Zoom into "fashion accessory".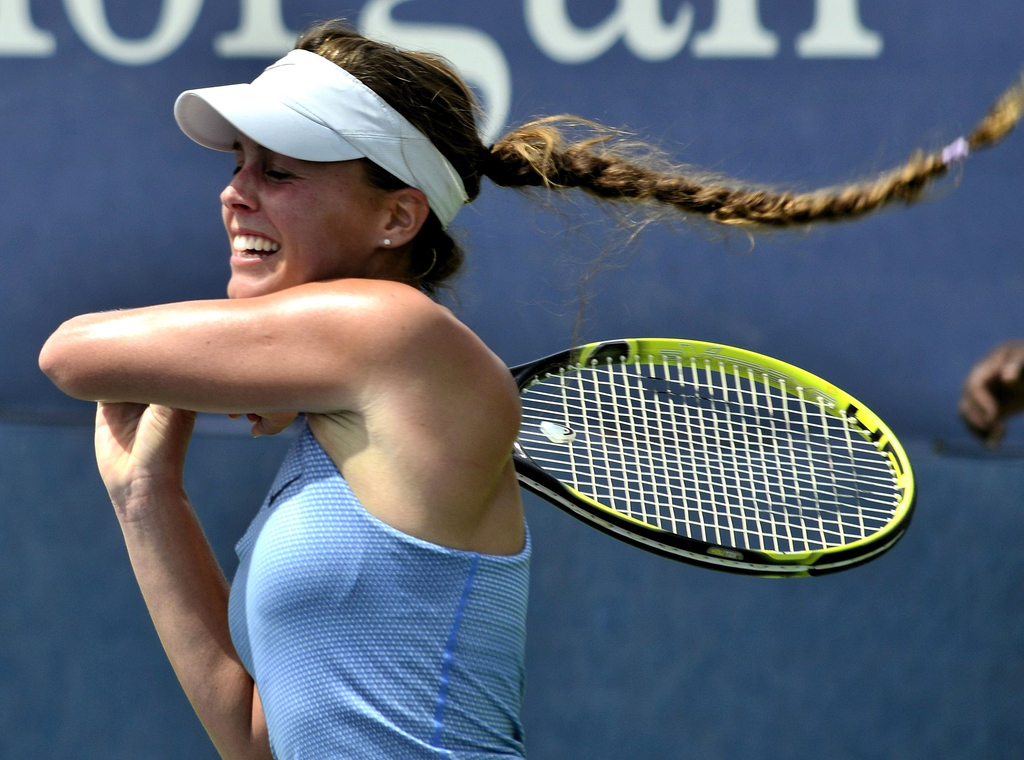
Zoom target: 173:44:474:232.
